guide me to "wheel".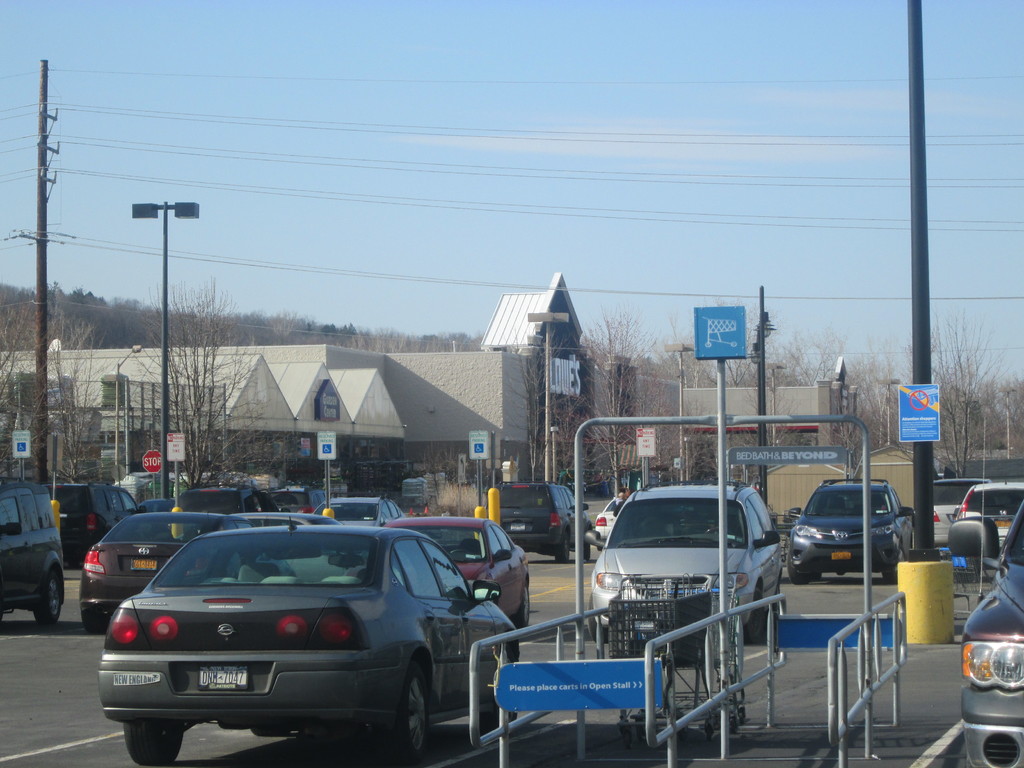
Guidance: 738:705:748:720.
